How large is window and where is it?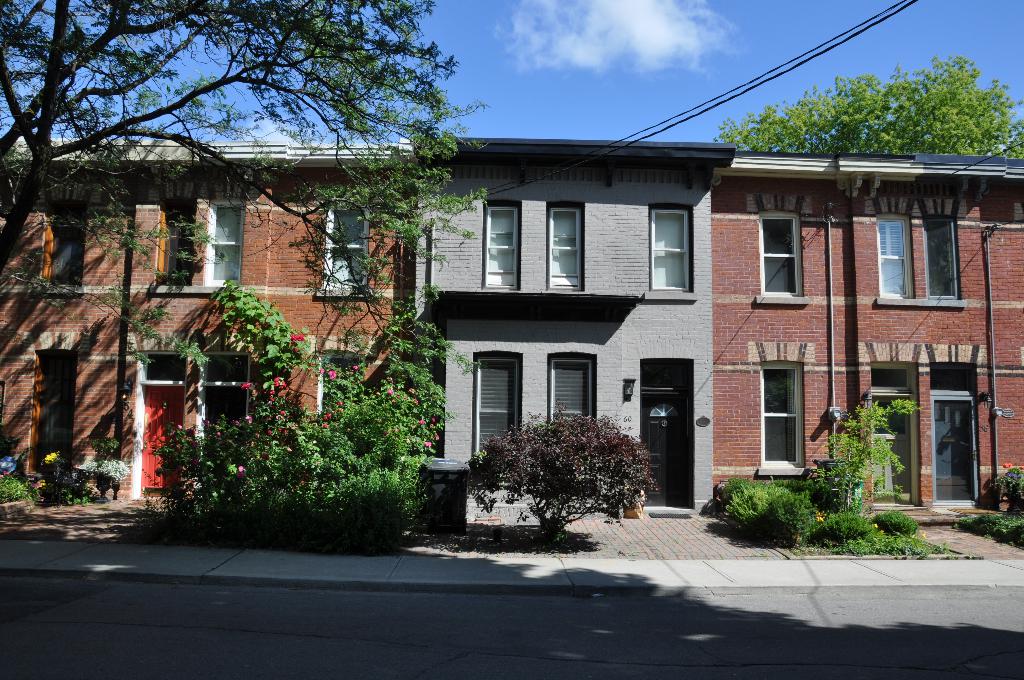
Bounding box: [x1=757, y1=362, x2=821, y2=457].
